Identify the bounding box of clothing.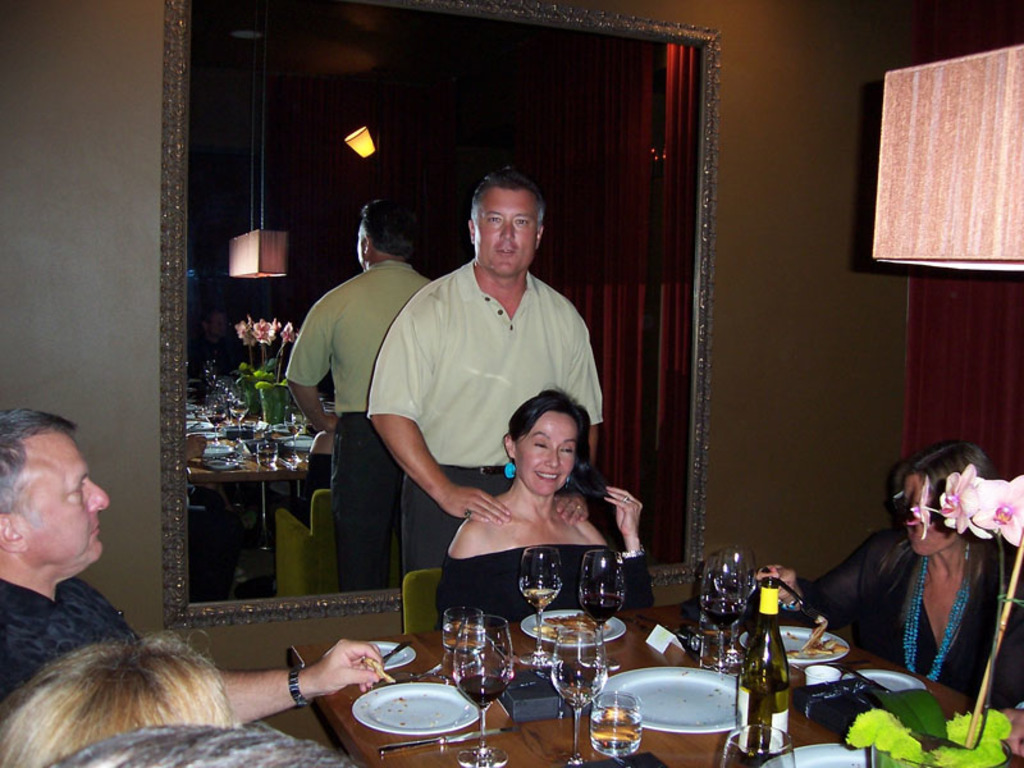
locate(361, 257, 607, 586).
